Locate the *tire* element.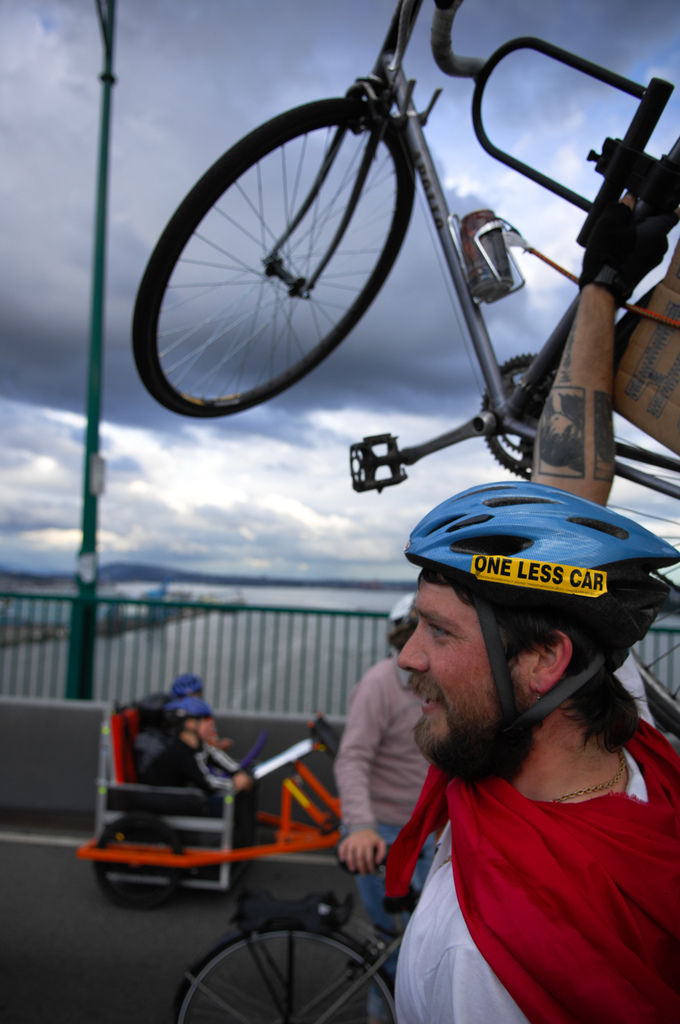
Element bbox: <box>134,83,446,421</box>.
